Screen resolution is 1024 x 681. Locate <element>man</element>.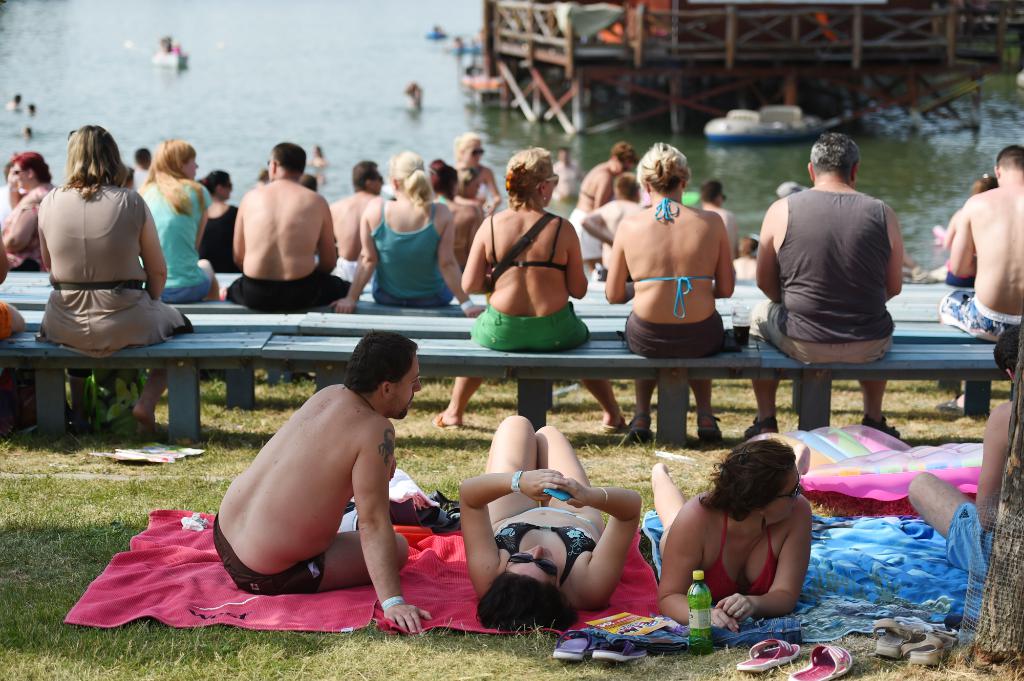
(left=938, top=142, right=1023, bottom=414).
